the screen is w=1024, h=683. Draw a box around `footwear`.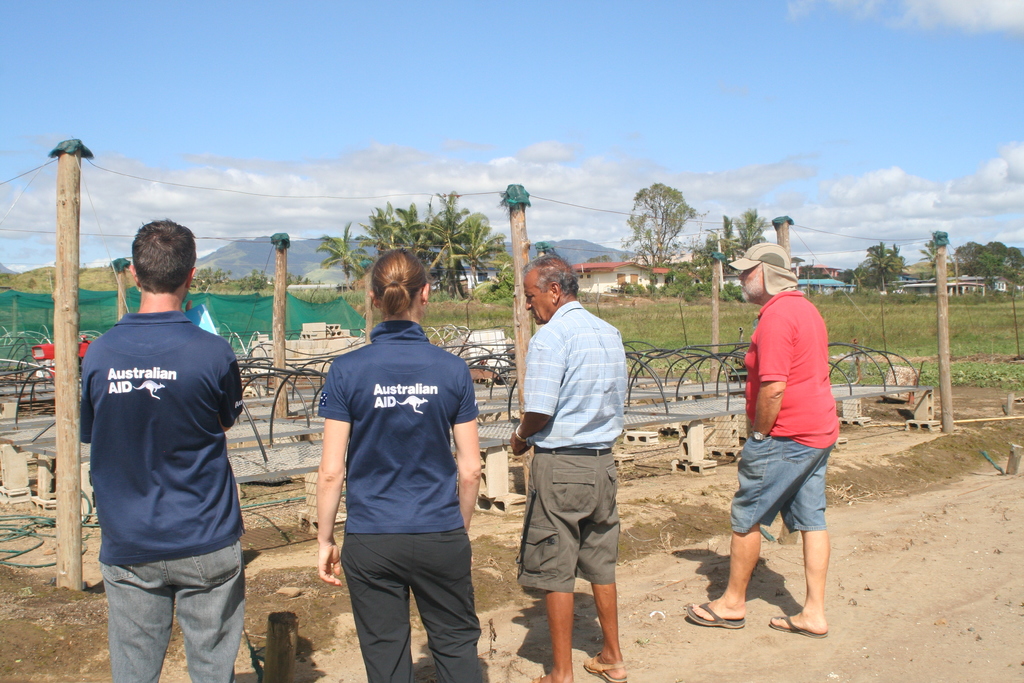
(530, 672, 544, 682).
